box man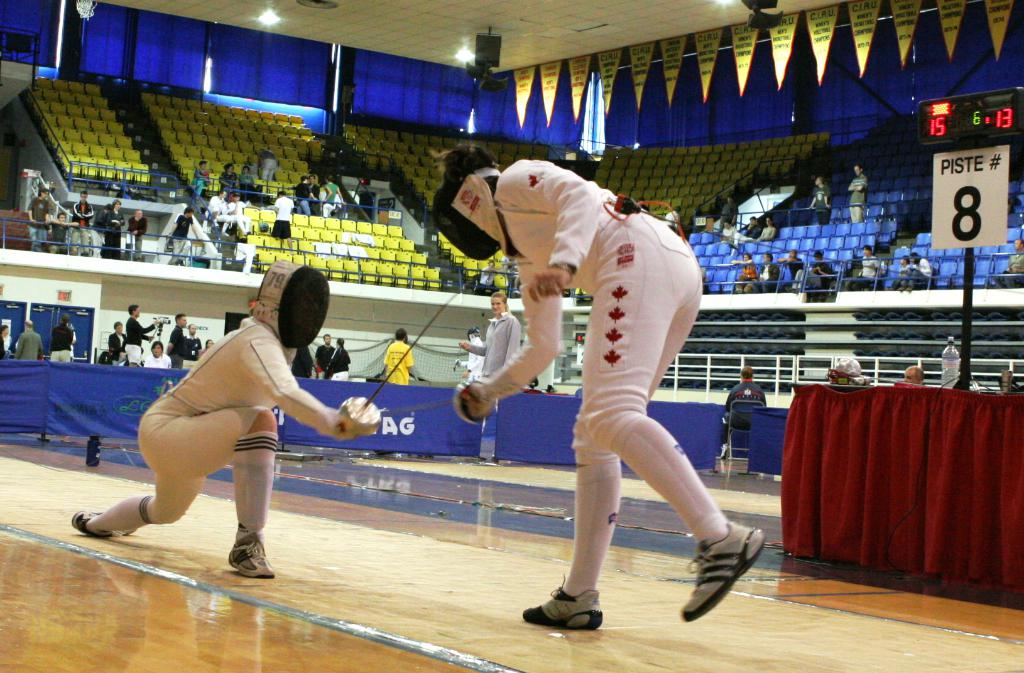
[x1=473, y1=261, x2=504, y2=301]
